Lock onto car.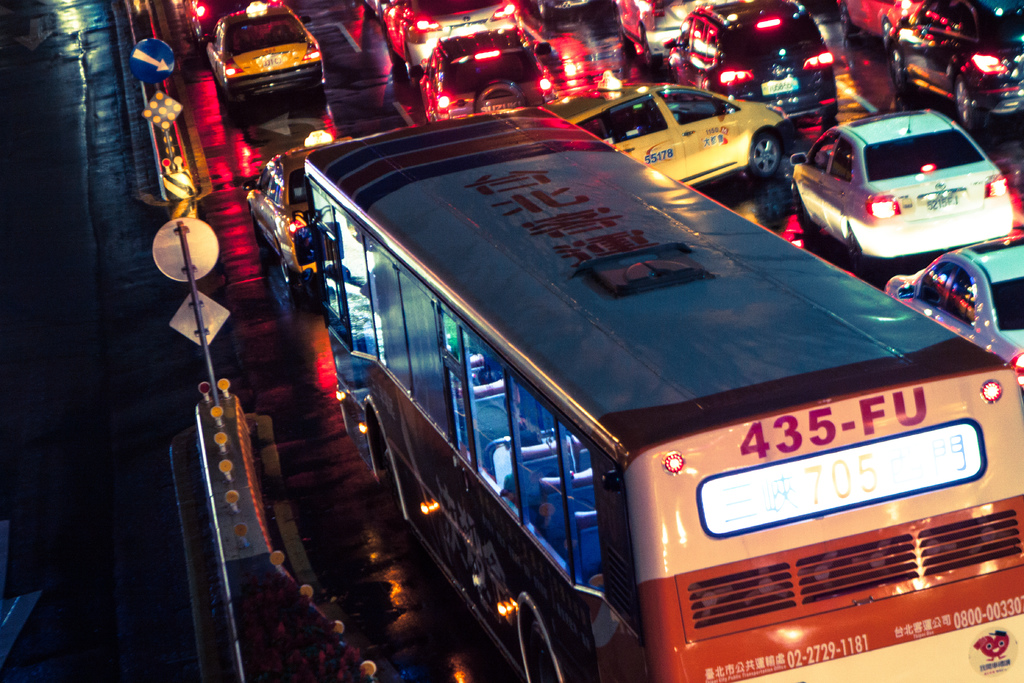
Locked: [194, 0, 329, 100].
